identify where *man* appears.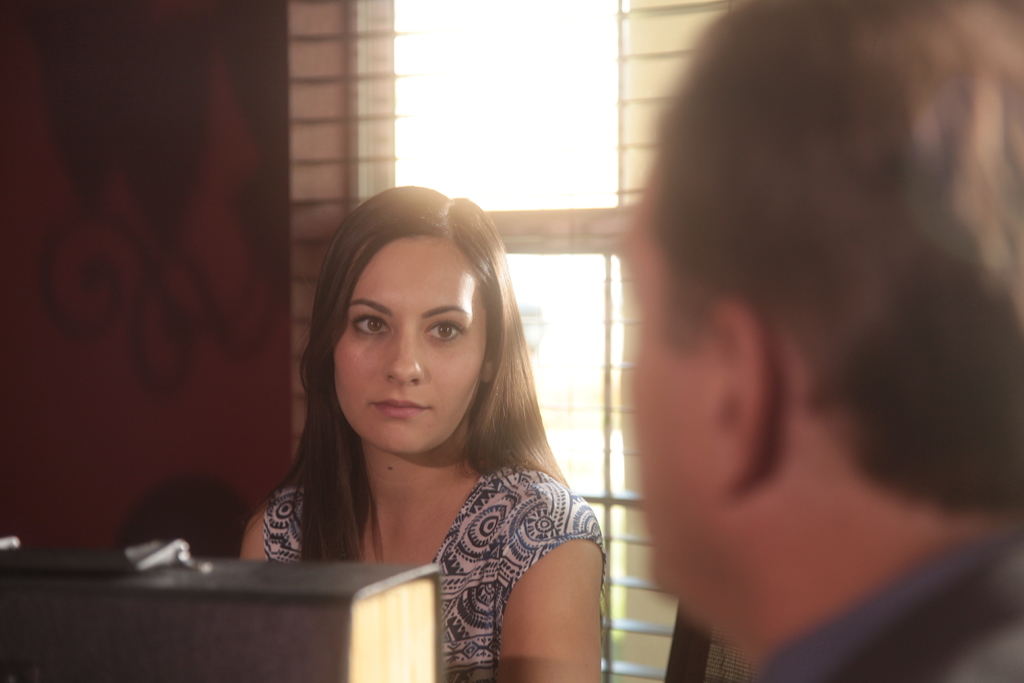
Appears at <bbox>633, 0, 1023, 682</bbox>.
